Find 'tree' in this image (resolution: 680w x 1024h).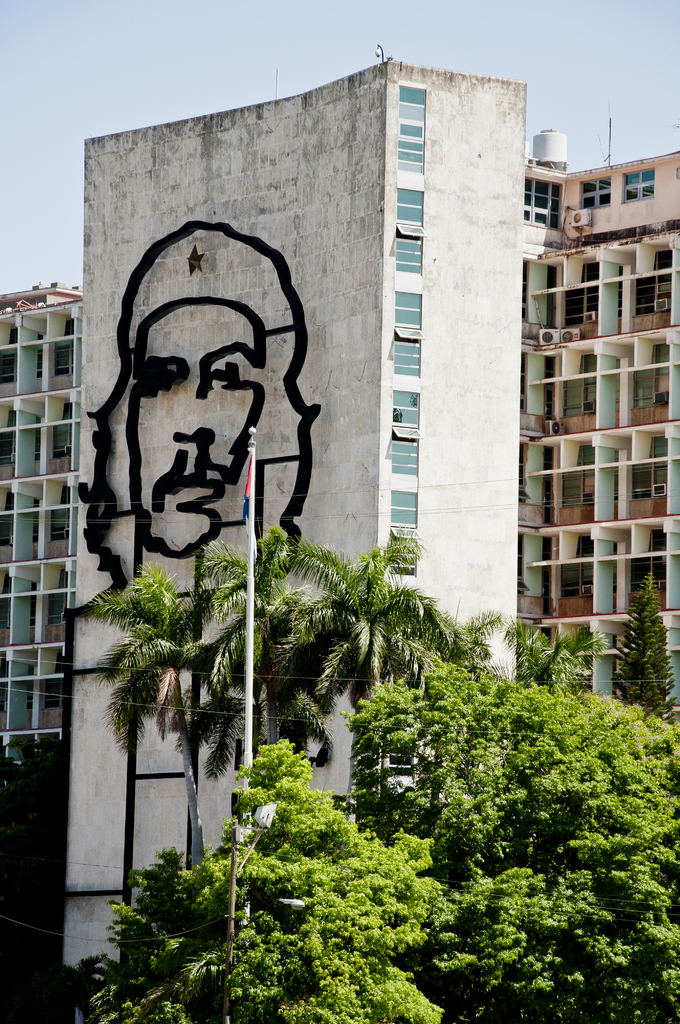
pyautogui.locateOnScreen(56, 736, 452, 1023).
